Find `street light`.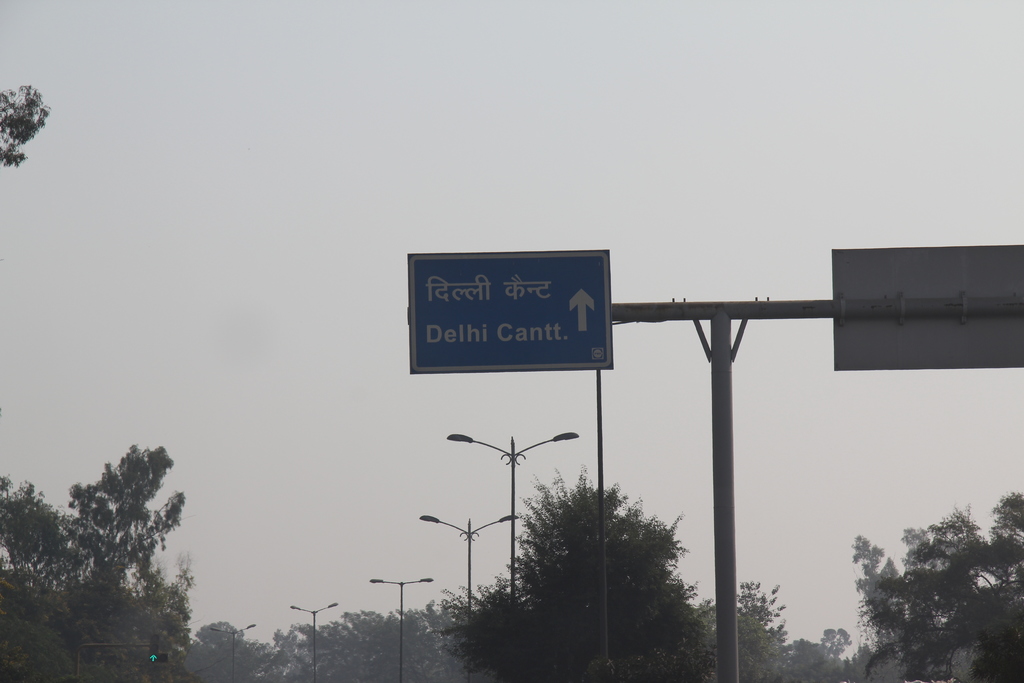
left=369, top=577, right=435, bottom=682.
